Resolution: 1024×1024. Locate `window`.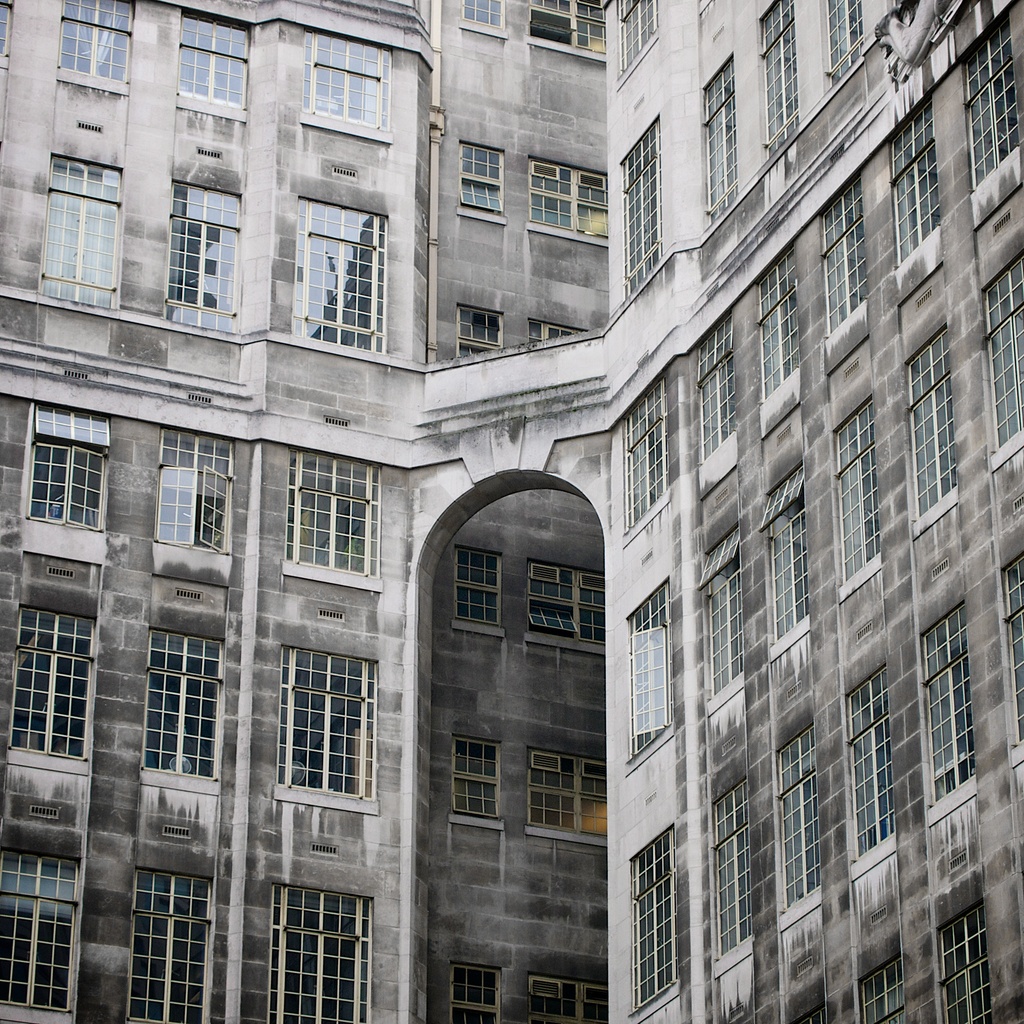
crop(449, 969, 505, 1023).
